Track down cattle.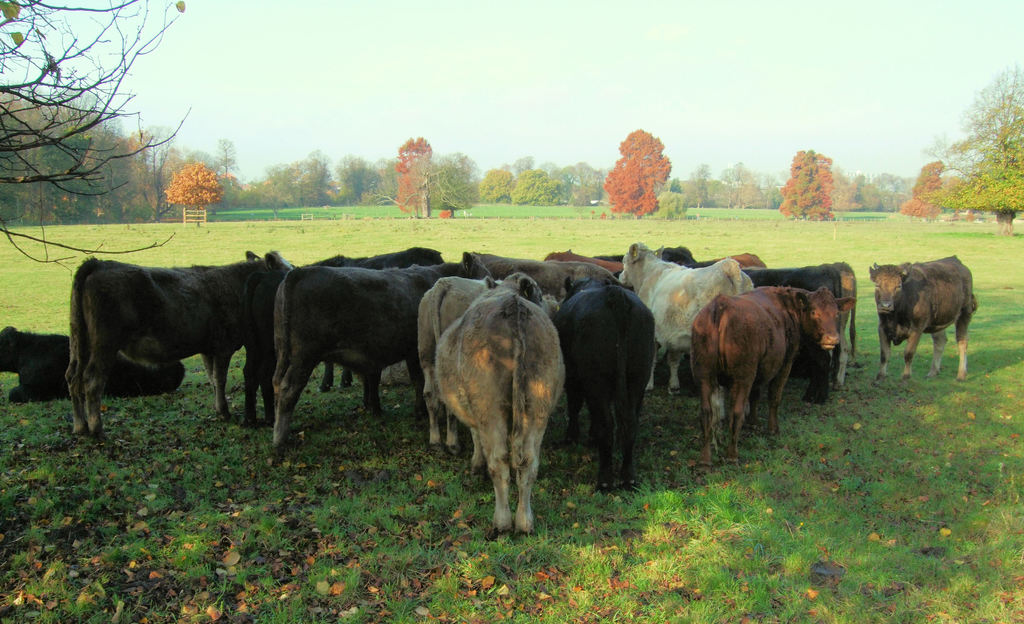
Tracked to (868,258,976,381).
